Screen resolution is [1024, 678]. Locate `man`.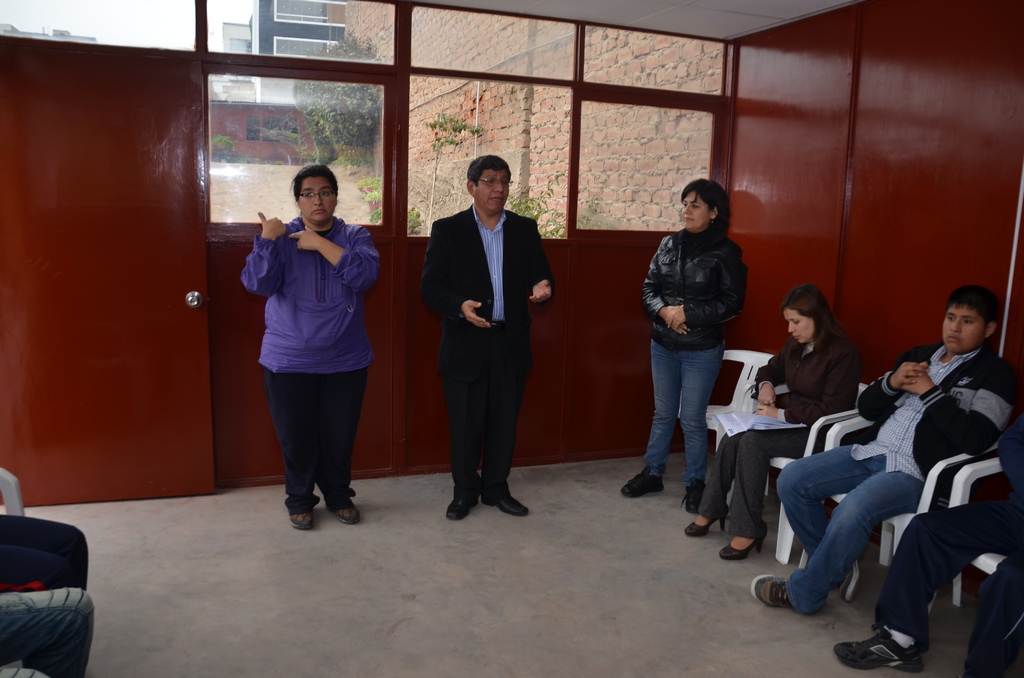
<box>420,153,556,521</box>.
